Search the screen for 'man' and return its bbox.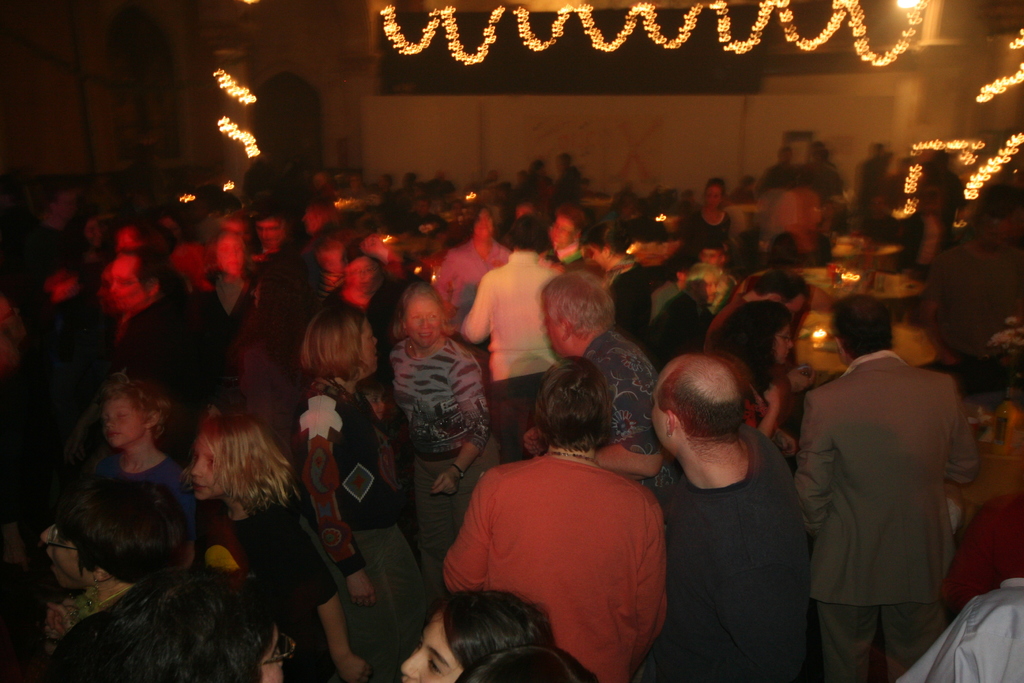
Found: [644, 357, 815, 682].
